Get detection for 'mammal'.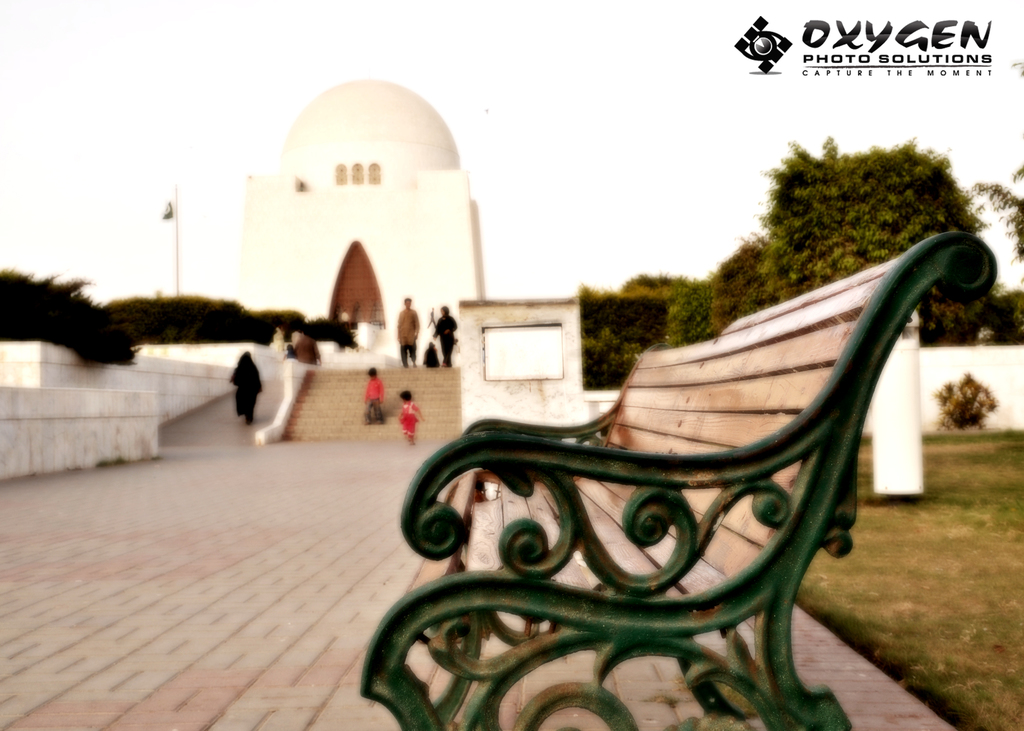
Detection: rect(396, 389, 425, 442).
